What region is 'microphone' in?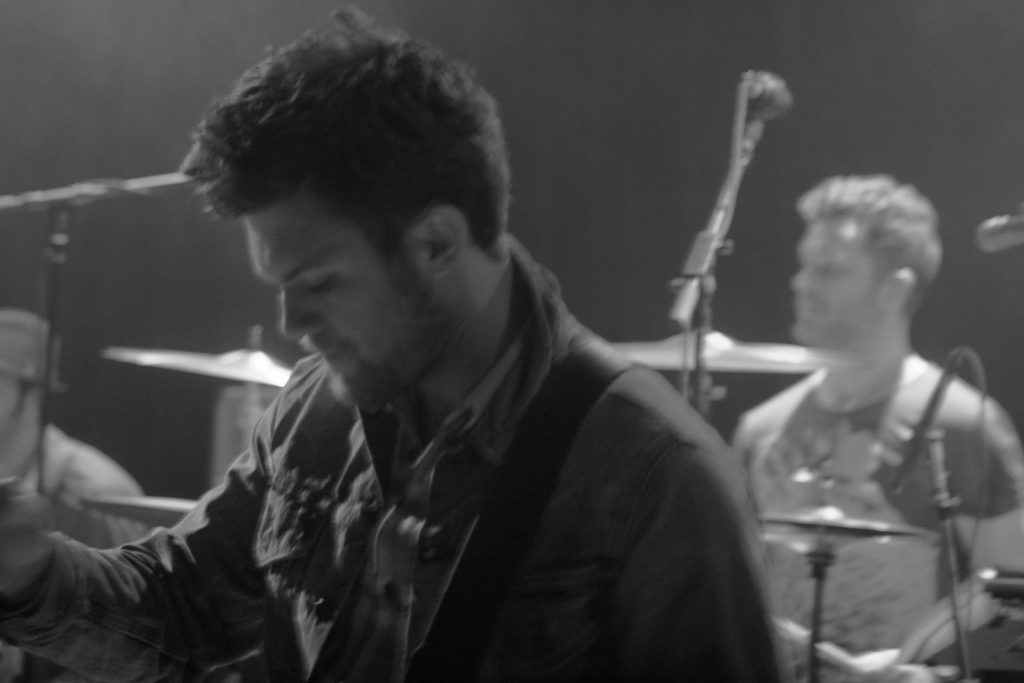
pyautogui.locateOnScreen(868, 341, 970, 498).
